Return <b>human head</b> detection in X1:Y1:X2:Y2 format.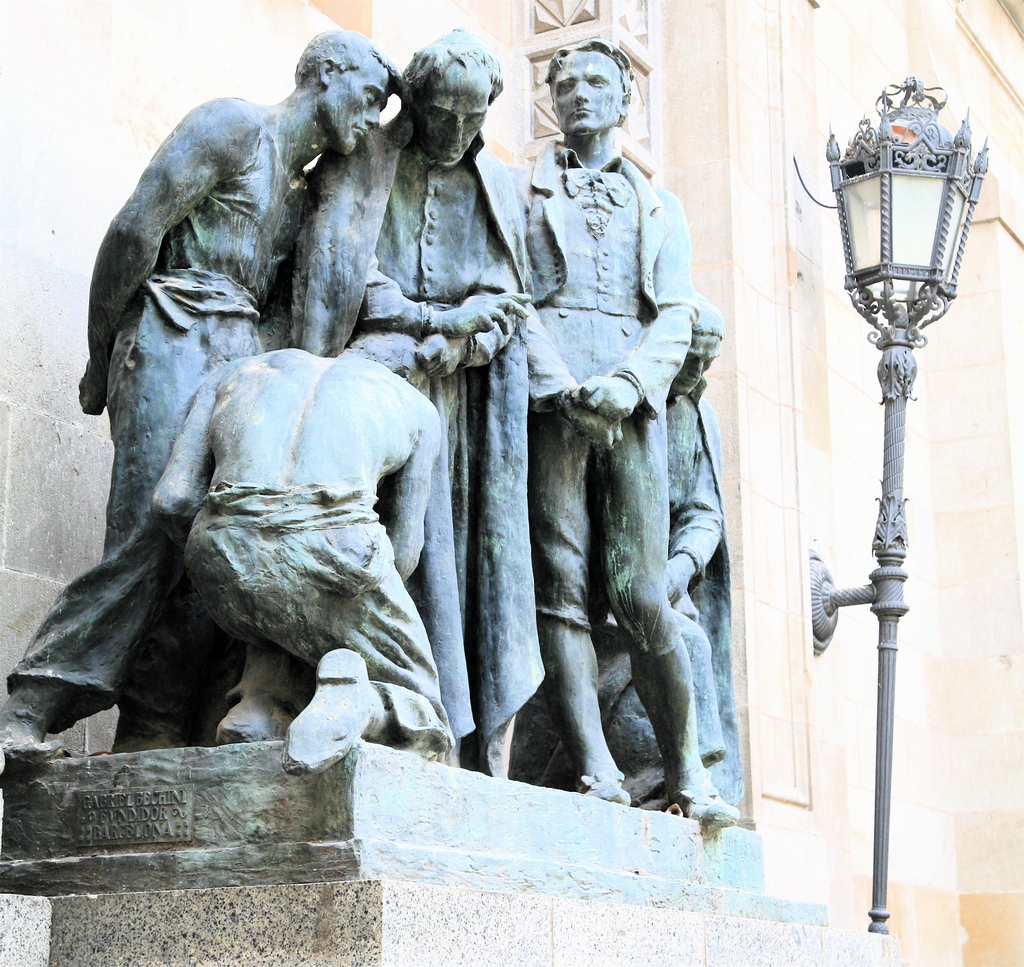
674:291:722:397.
